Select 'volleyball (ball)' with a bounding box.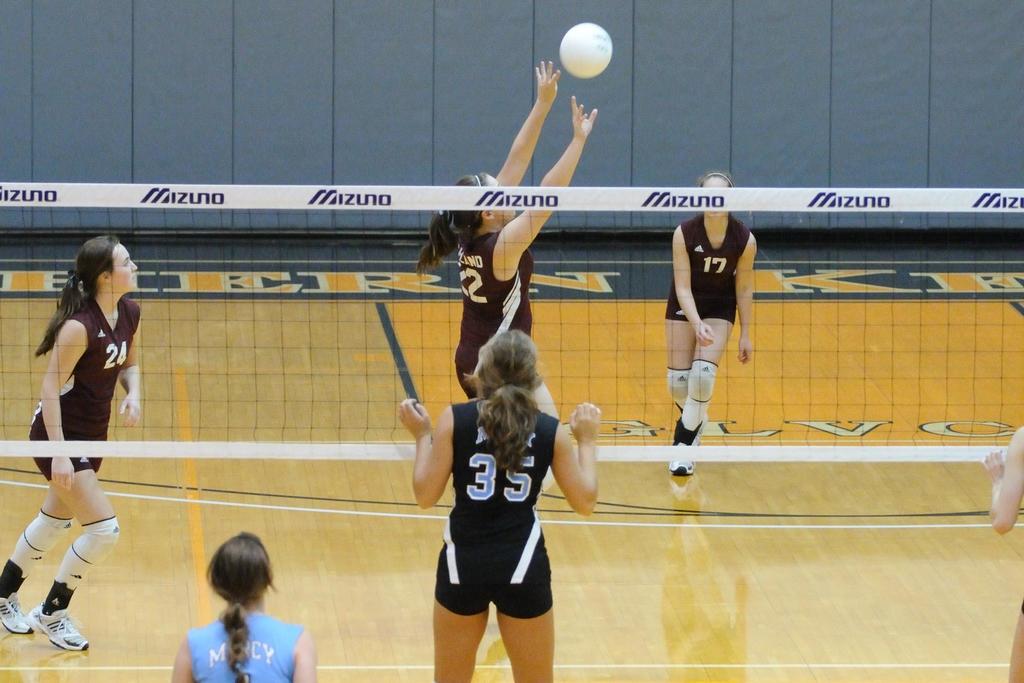
region(558, 23, 615, 79).
